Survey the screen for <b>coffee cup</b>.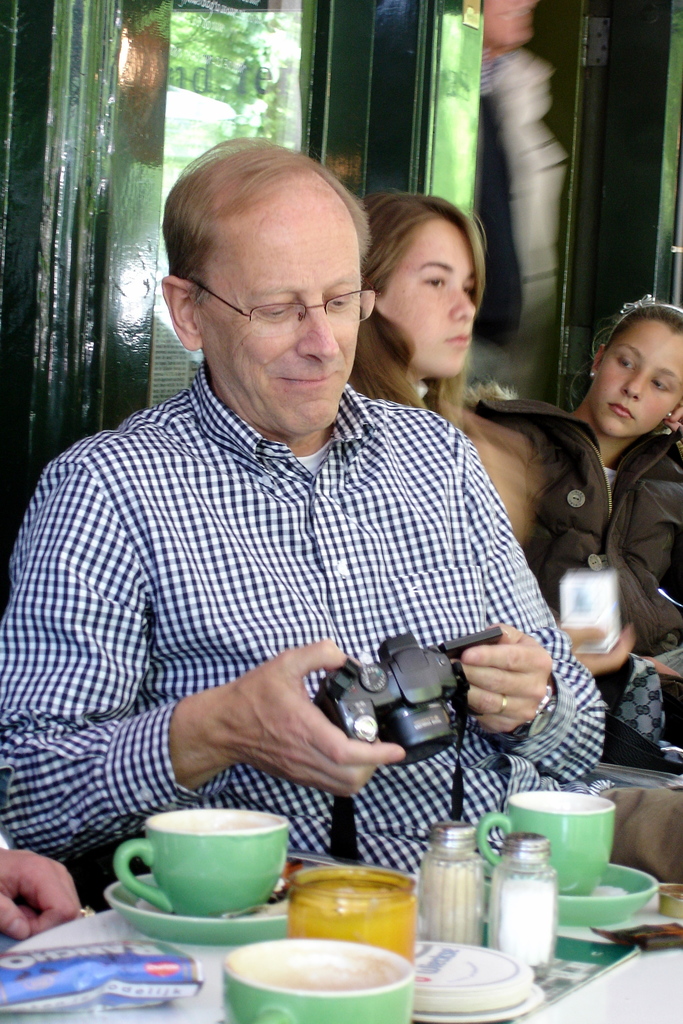
Survey found: detection(217, 939, 419, 1023).
